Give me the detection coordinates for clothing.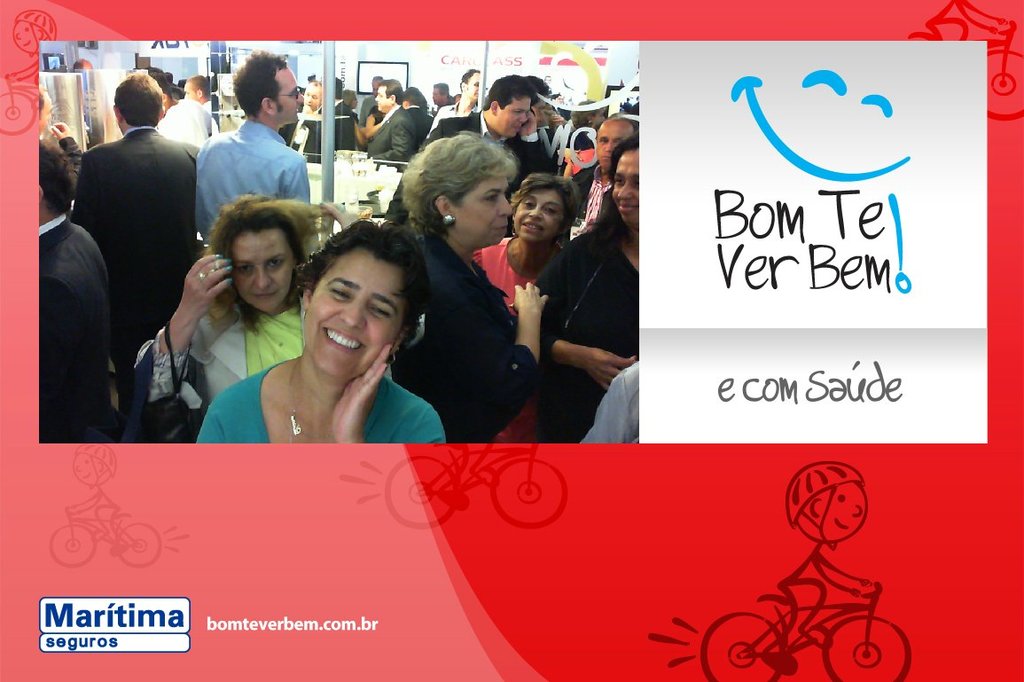
l=287, t=104, r=321, b=163.
